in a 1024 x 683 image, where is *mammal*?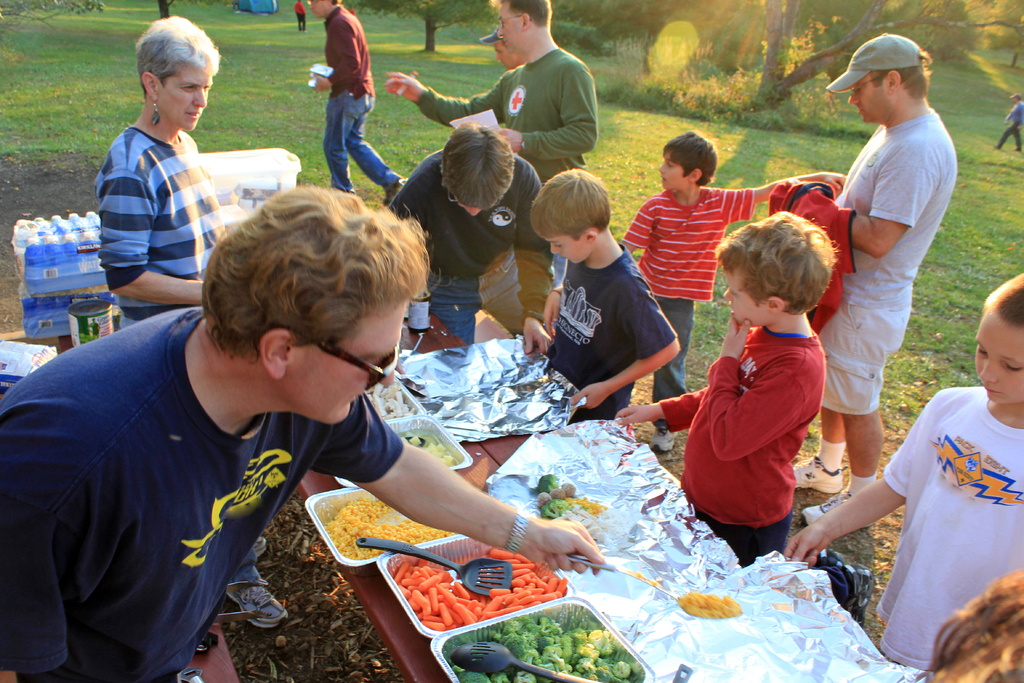
region(384, 0, 598, 329).
